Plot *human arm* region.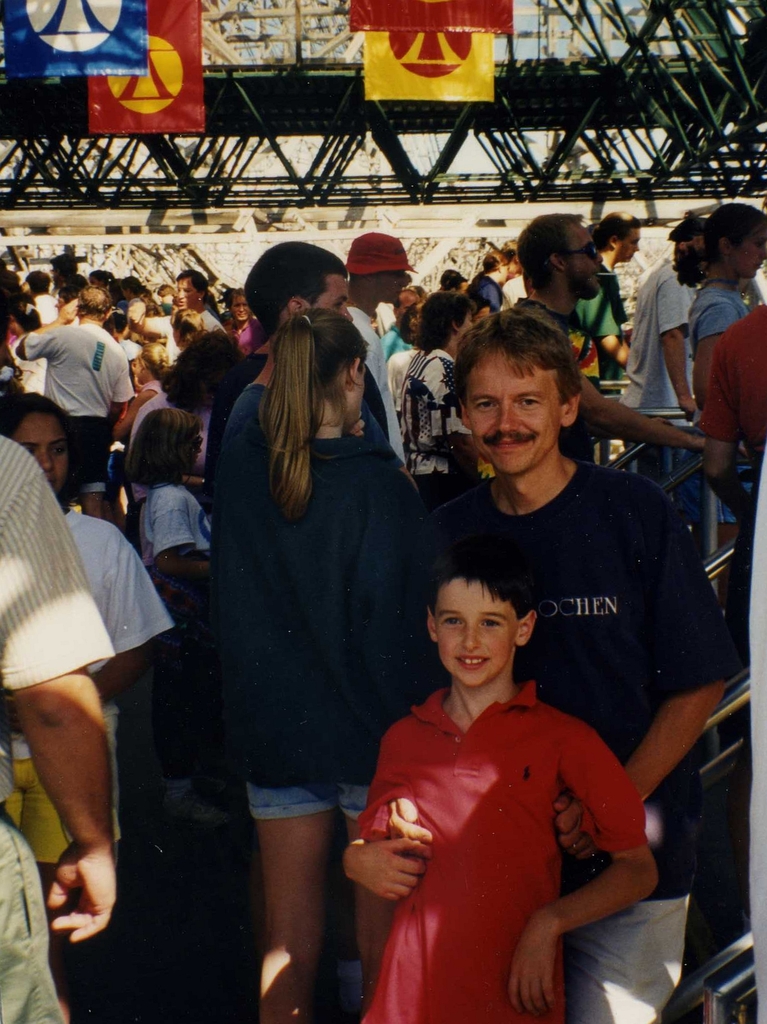
Plotted at bbox(0, 438, 111, 949).
